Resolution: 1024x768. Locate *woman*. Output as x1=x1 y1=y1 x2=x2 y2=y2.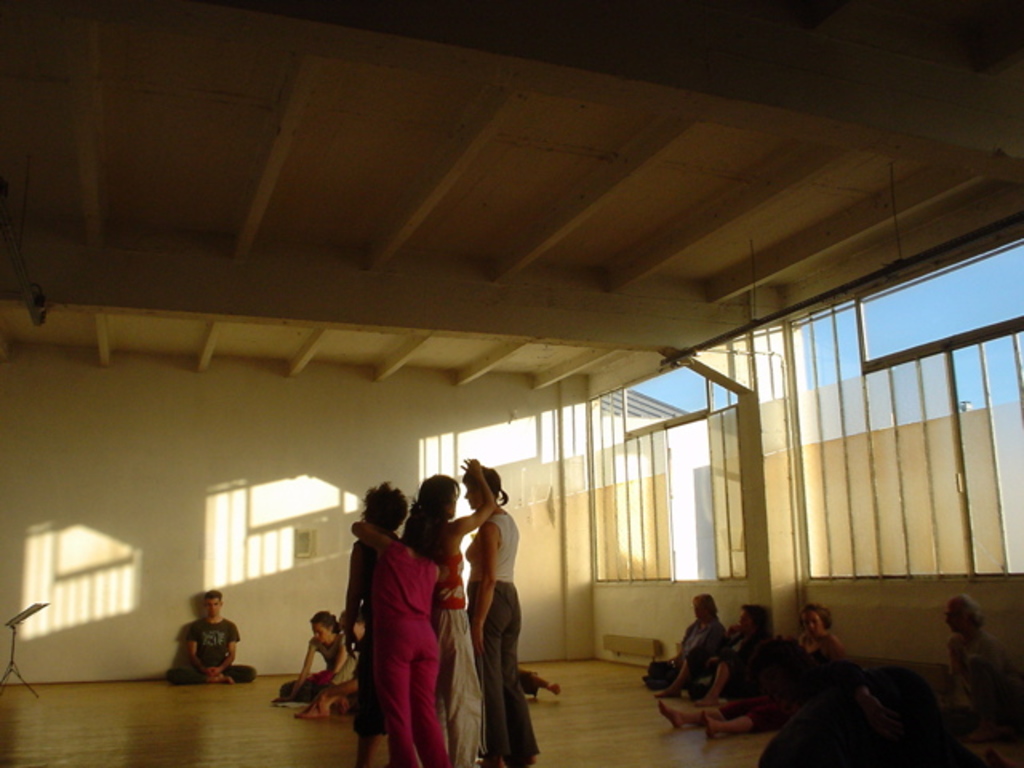
x1=350 y1=483 x2=408 y2=766.
